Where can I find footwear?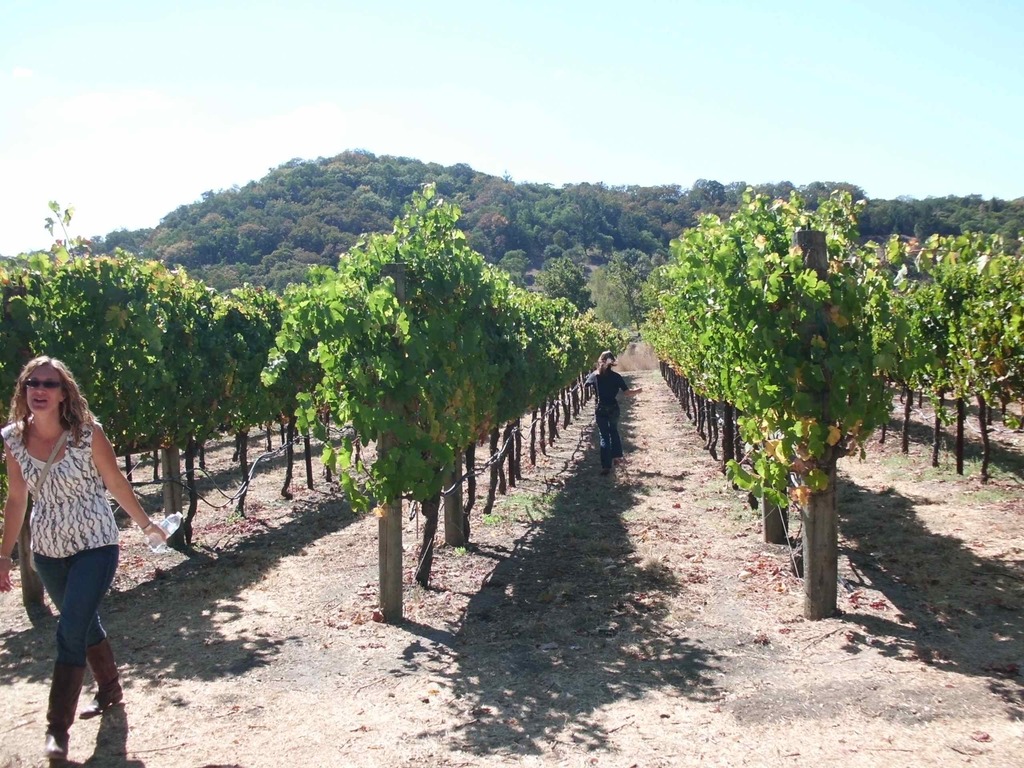
You can find it at detection(80, 639, 121, 715).
